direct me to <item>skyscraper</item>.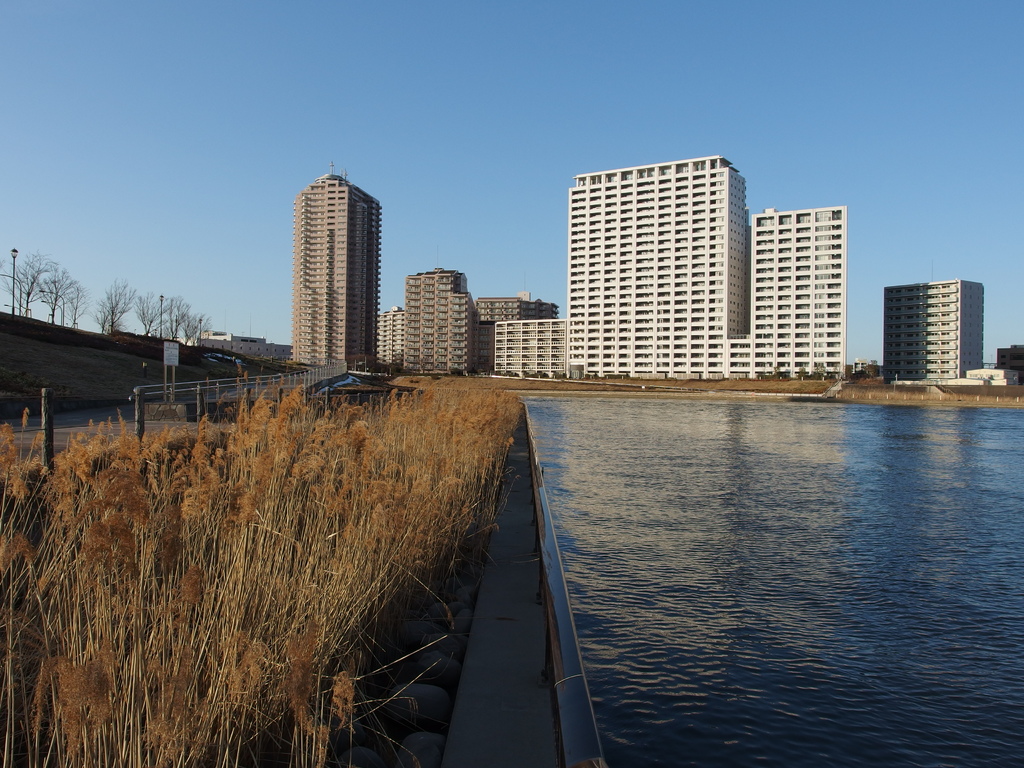
Direction: l=404, t=271, r=474, b=376.
